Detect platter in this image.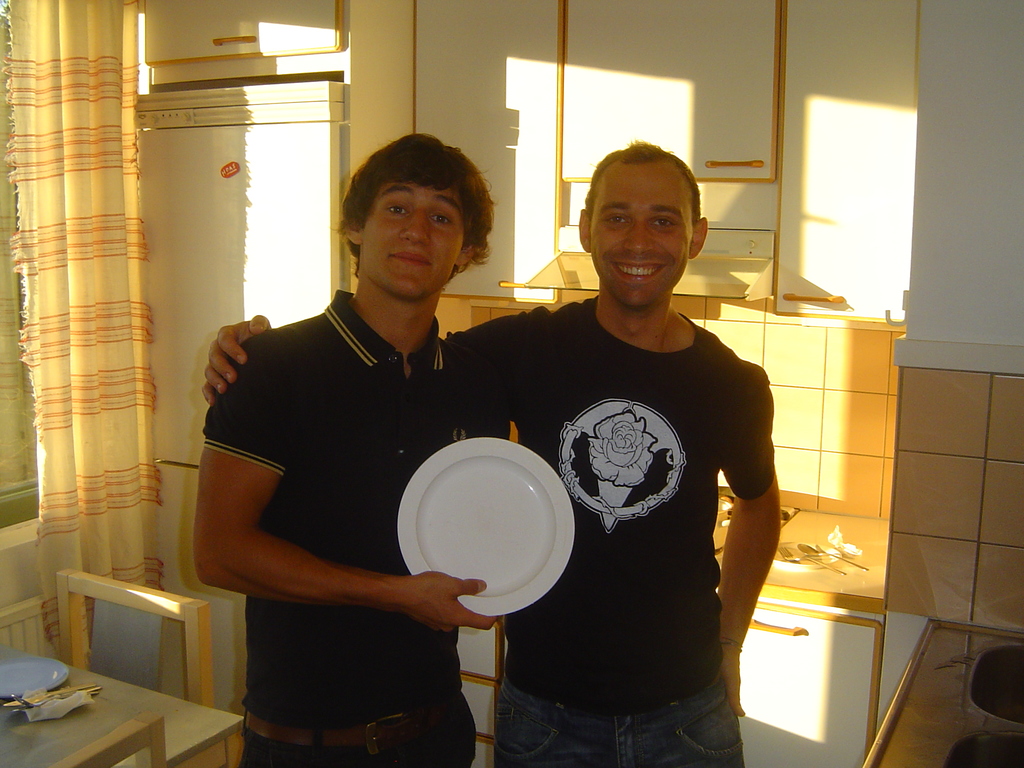
Detection: 399, 439, 571, 616.
